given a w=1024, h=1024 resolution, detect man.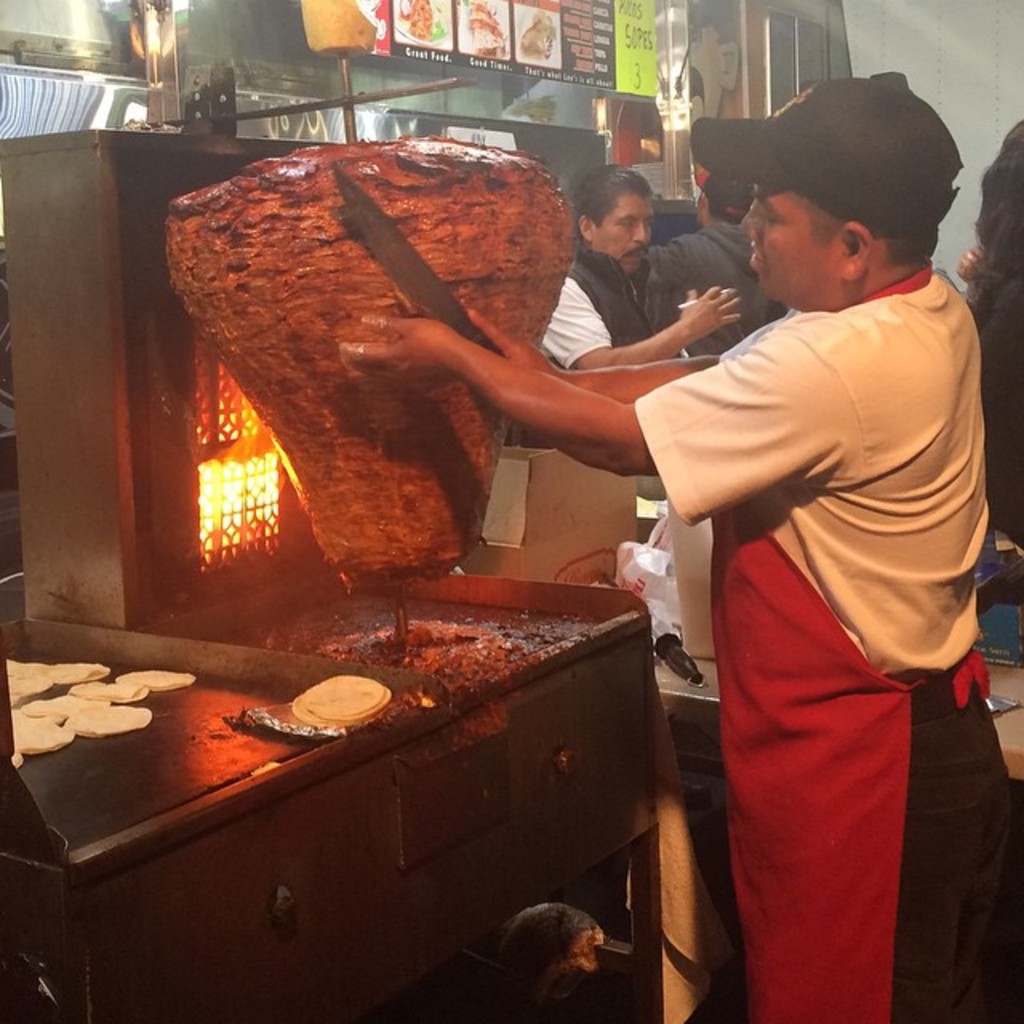
[left=630, top=170, right=787, bottom=355].
